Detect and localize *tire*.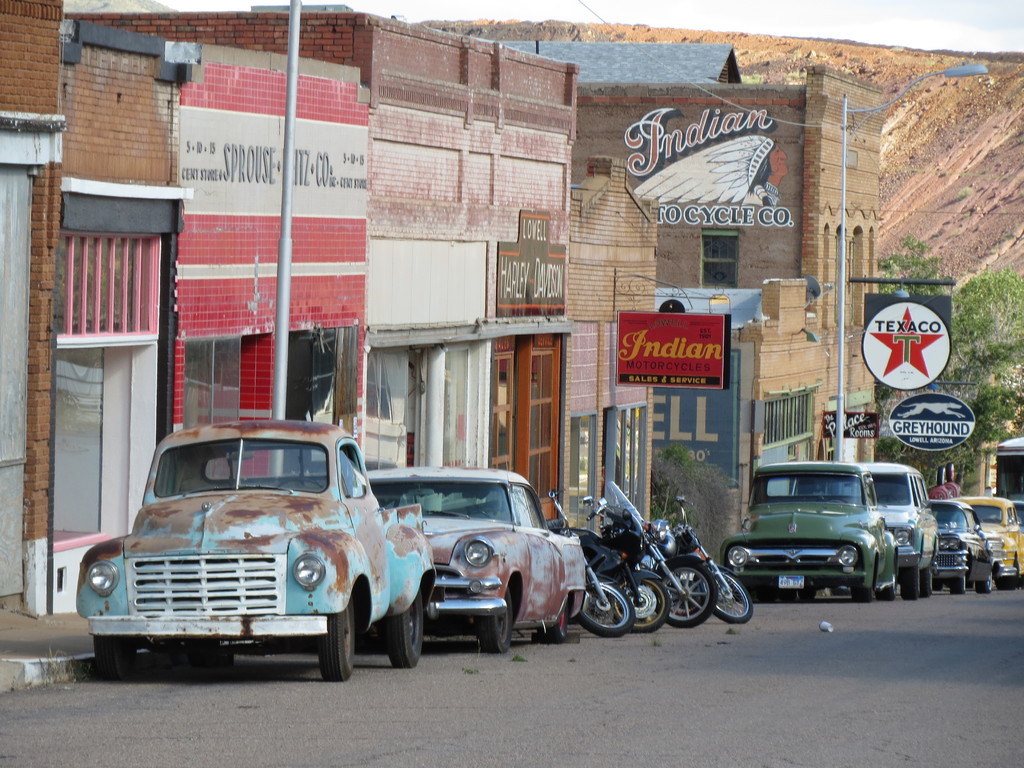
Localized at left=188, top=639, right=233, bottom=673.
